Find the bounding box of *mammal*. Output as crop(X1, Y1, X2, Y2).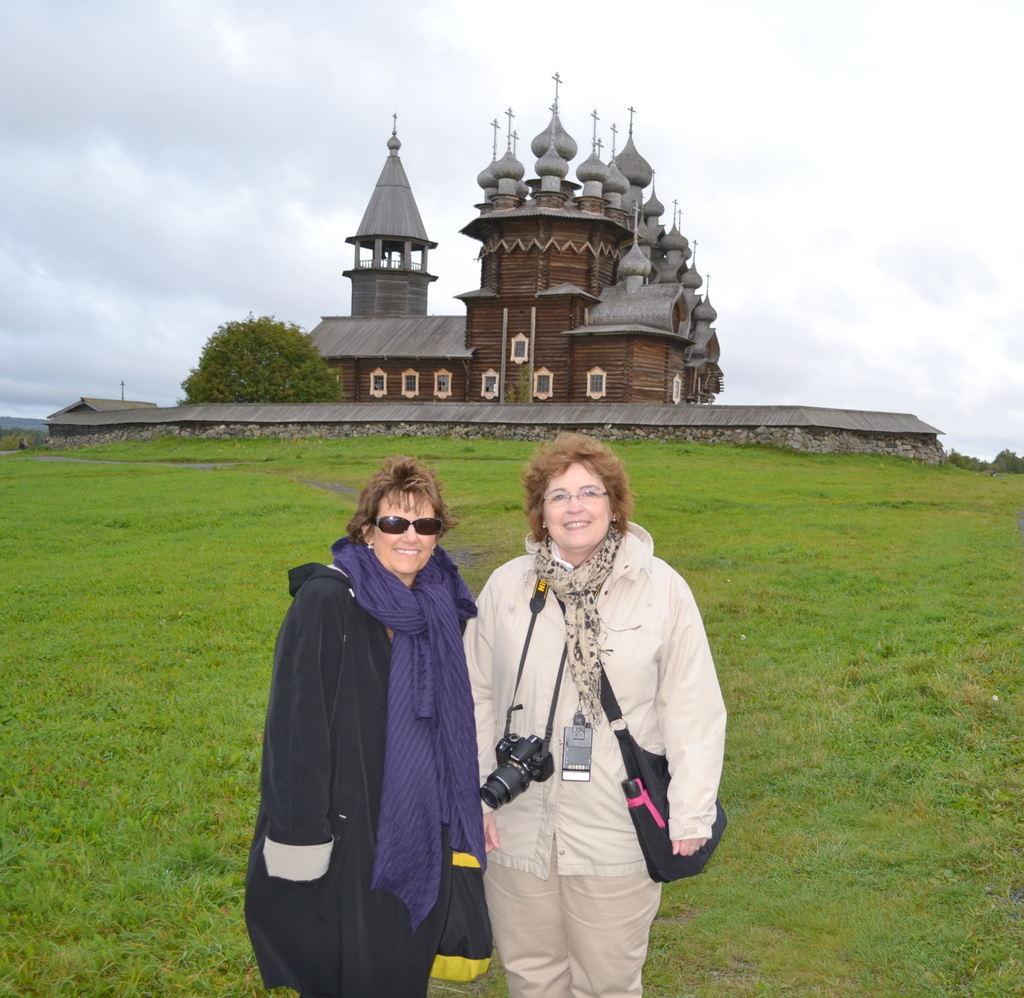
crop(242, 453, 480, 994).
